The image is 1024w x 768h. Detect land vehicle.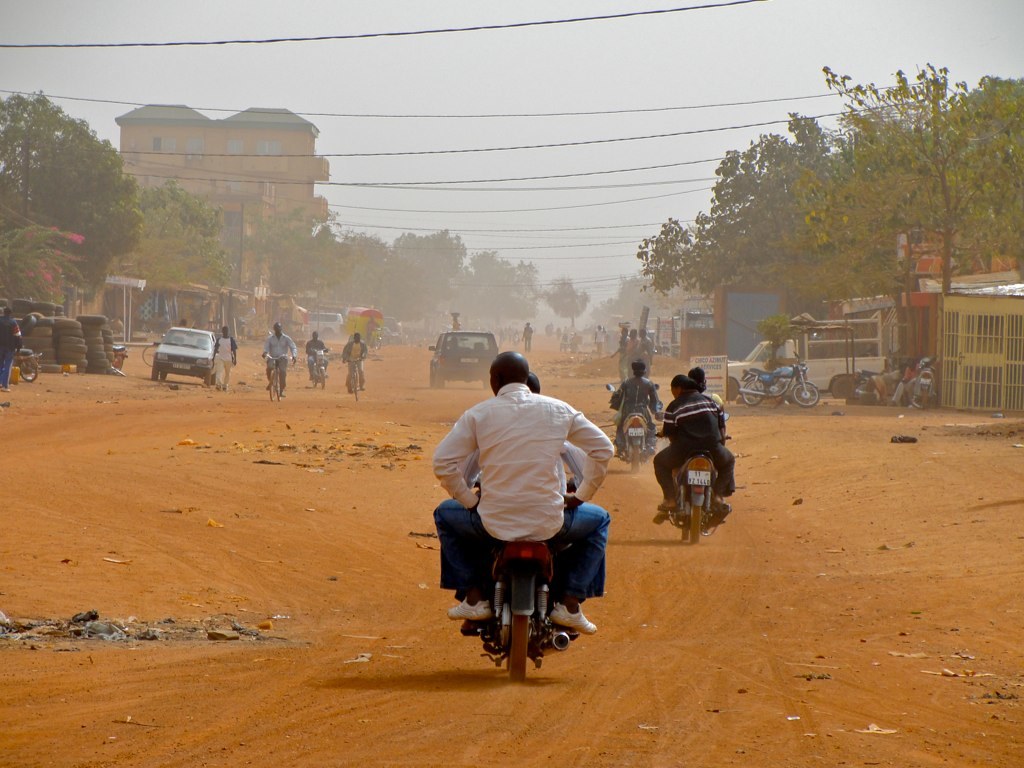
Detection: [x1=719, y1=315, x2=893, y2=394].
